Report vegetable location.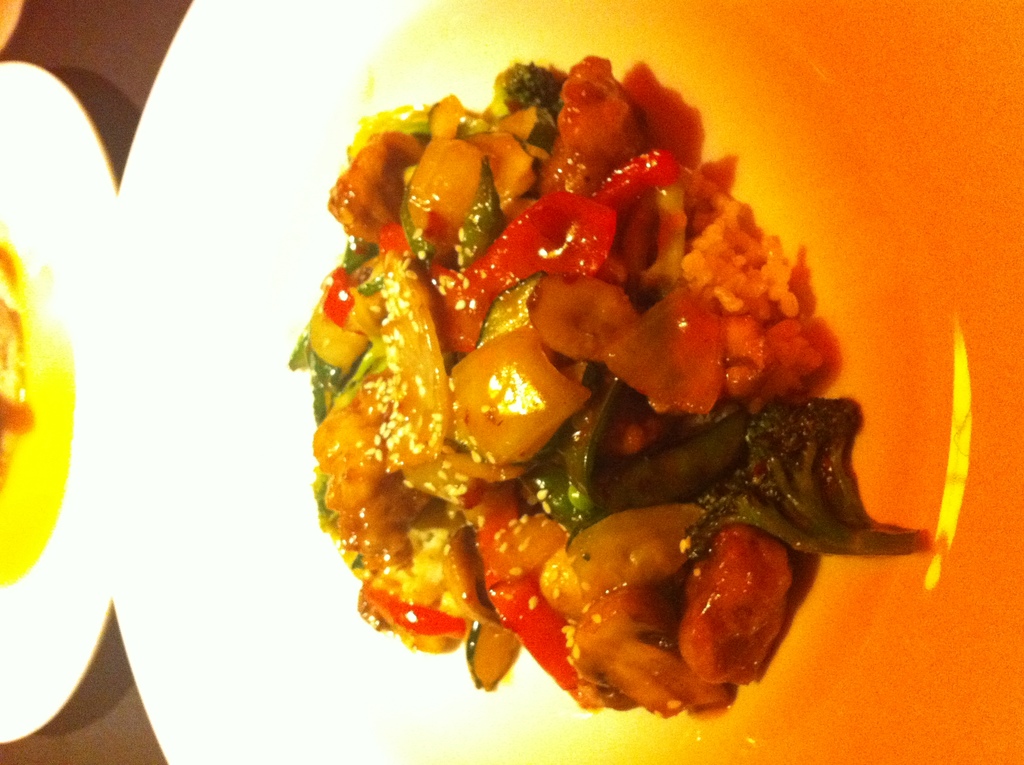
Report: <box>292,37,922,687</box>.
